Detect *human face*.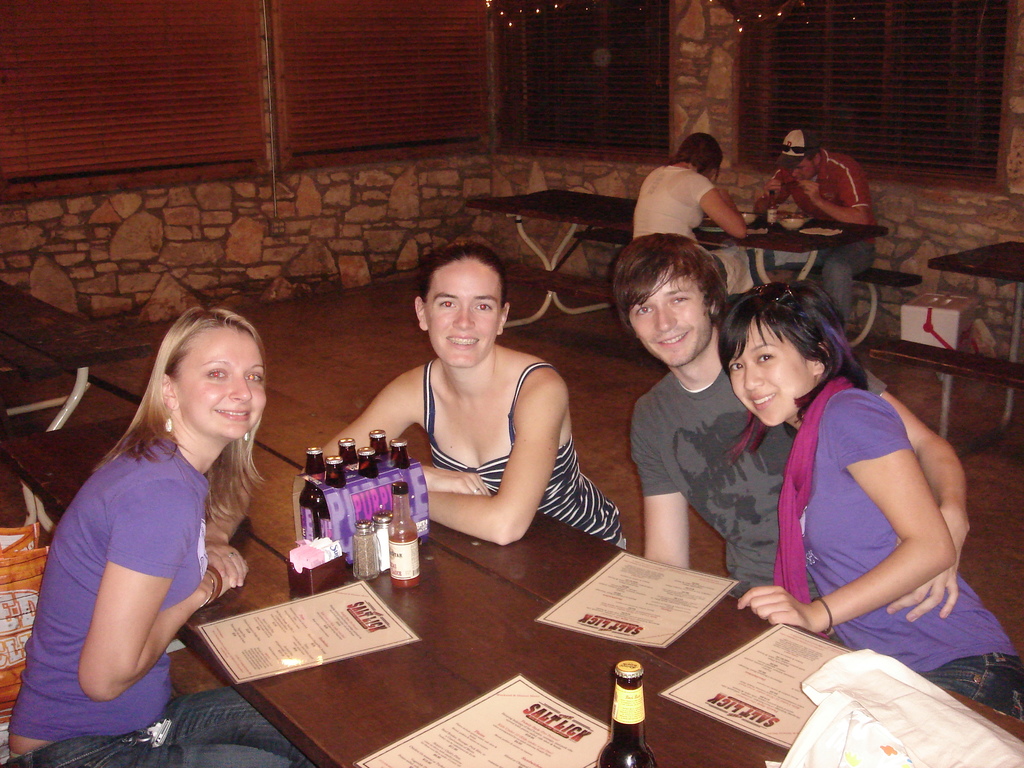
Detected at Rect(790, 161, 815, 175).
